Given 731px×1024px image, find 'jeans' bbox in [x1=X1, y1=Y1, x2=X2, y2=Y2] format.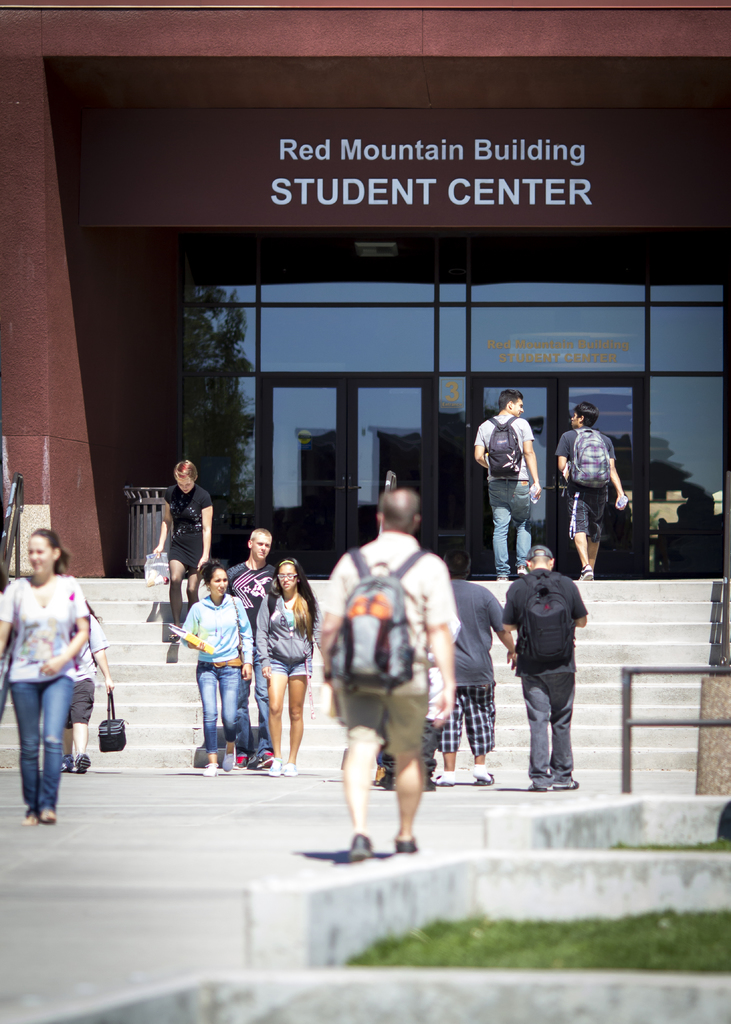
[x1=275, y1=653, x2=308, y2=674].
